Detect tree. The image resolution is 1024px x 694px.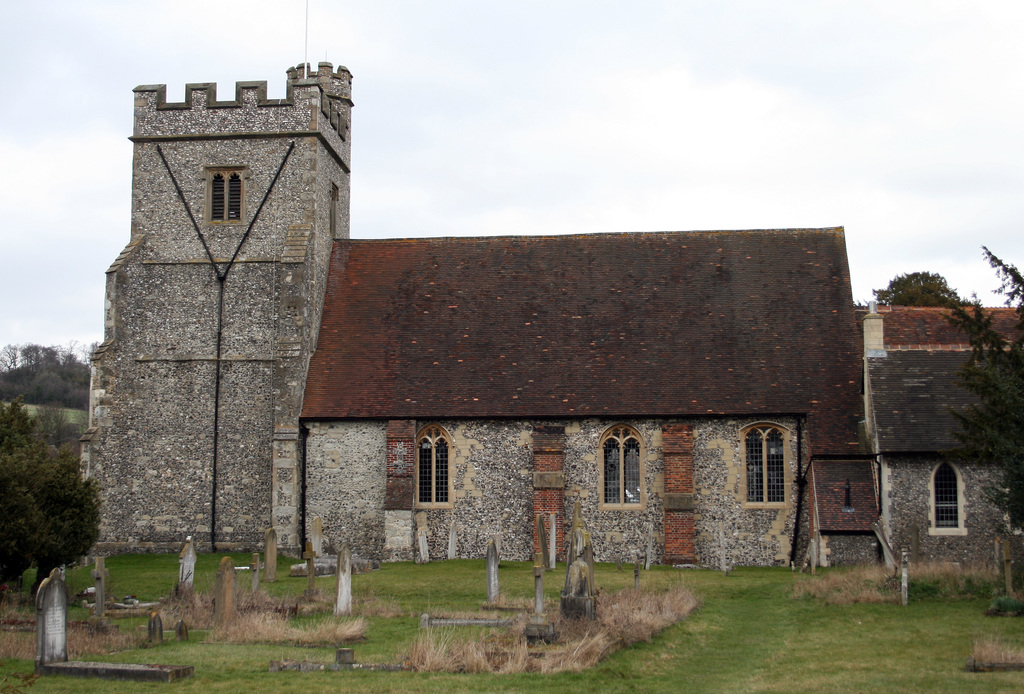
{"left": 0, "top": 394, "right": 100, "bottom": 607}.
